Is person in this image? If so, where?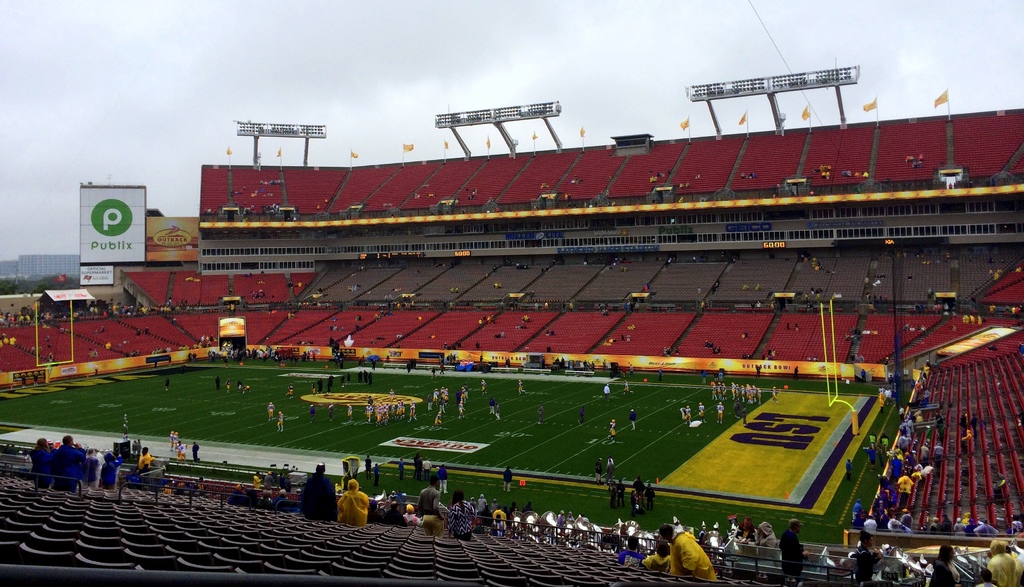
Yes, at [468, 497, 473, 505].
